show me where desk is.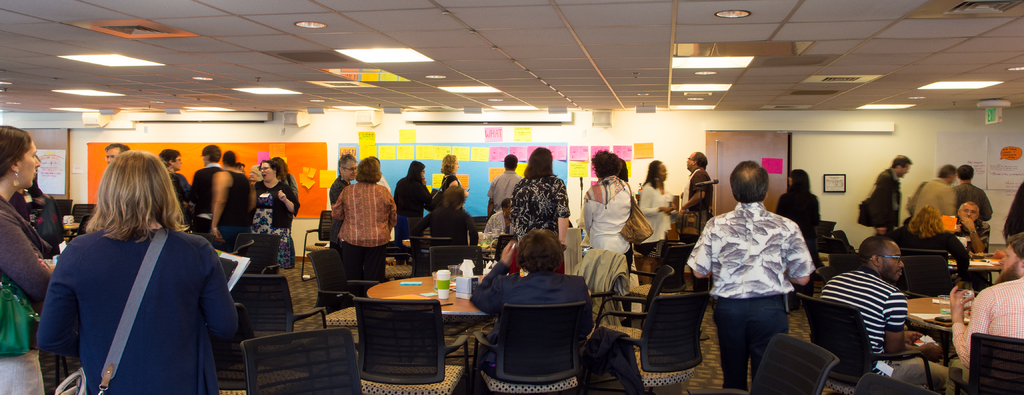
desk is at pyautogui.locateOnScreen(371, 271, 483, 312).
